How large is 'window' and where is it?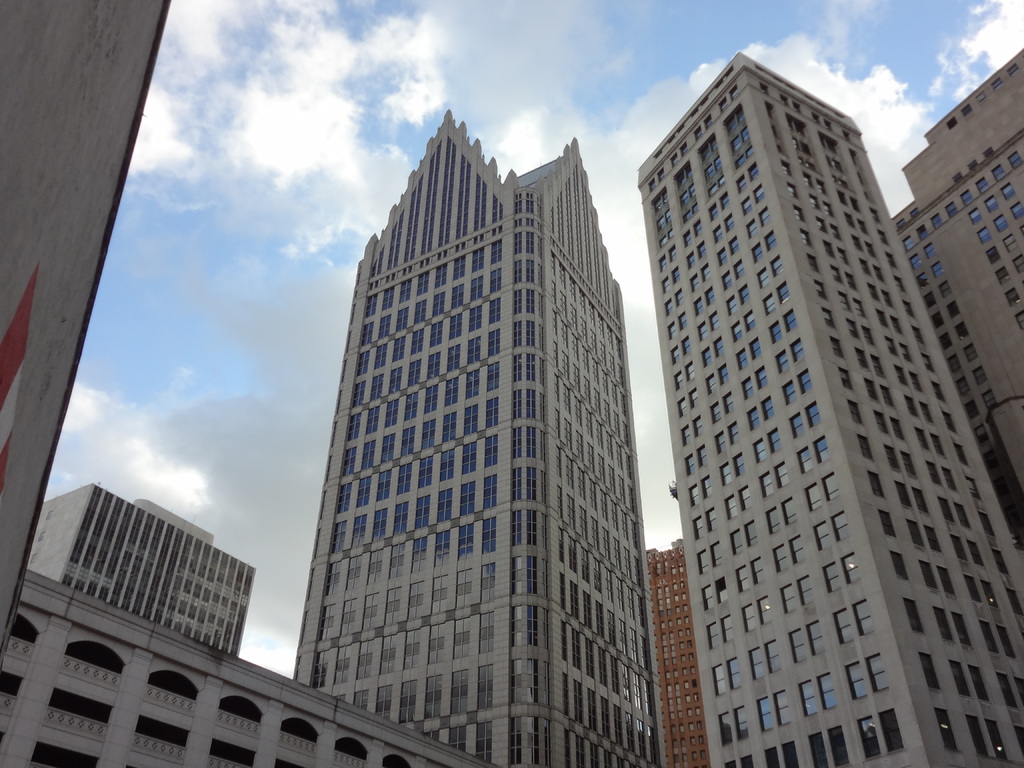
Bounding box: [989, 671, 1018, 701].
